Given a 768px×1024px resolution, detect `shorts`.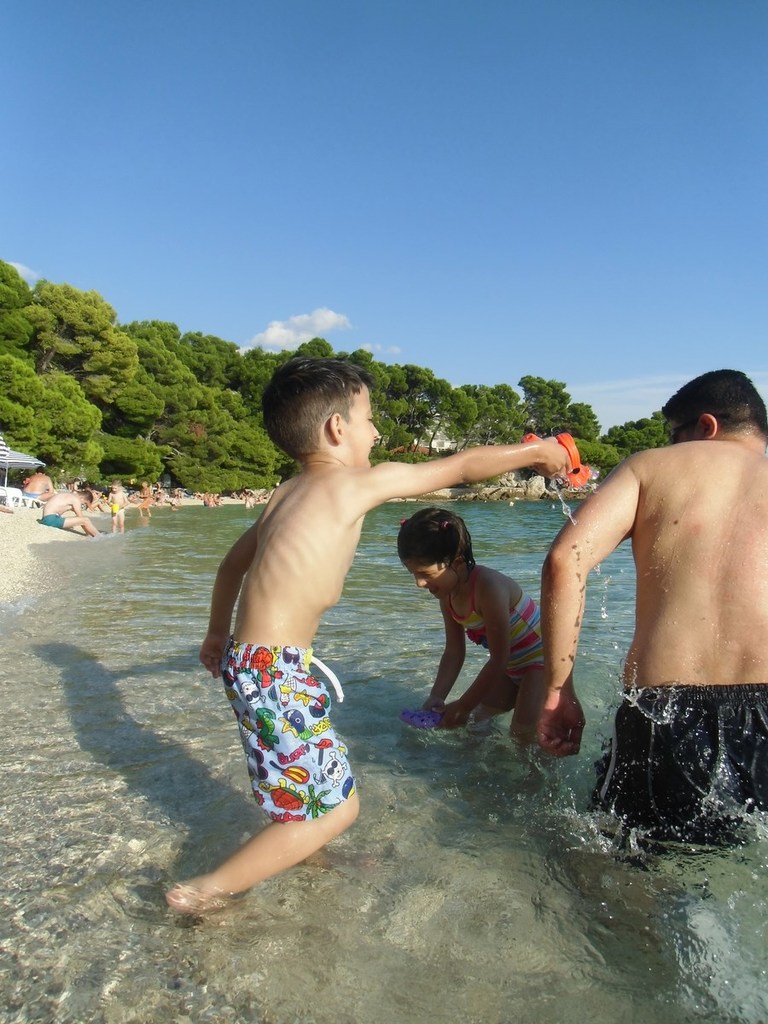
[586,681,767,843].
